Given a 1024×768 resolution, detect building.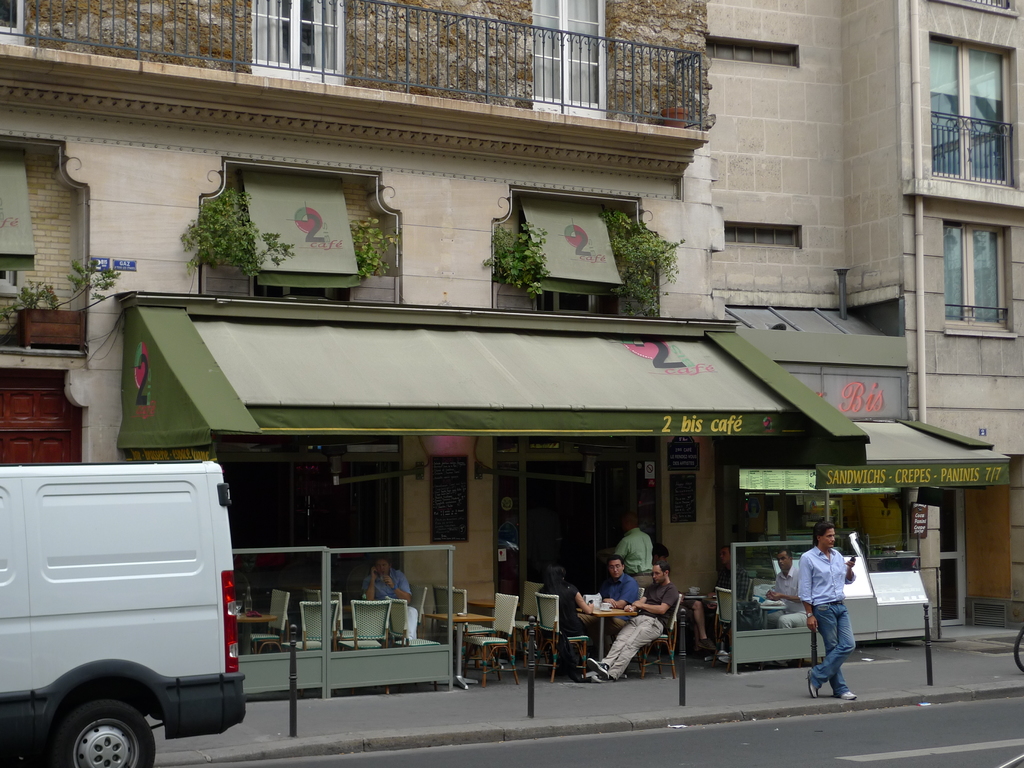
{"x1": 0, "y1": 0, "x2": 1023, "y2": 628}.
